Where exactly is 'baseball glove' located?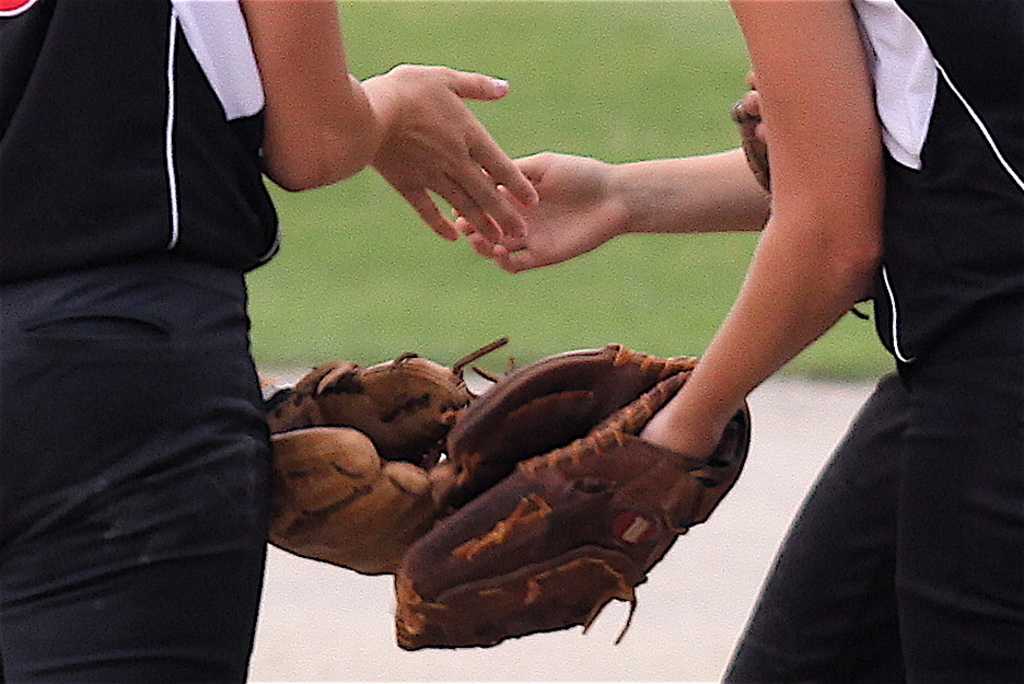
Its bounding box is Rect(395, 339, 755, 645).
